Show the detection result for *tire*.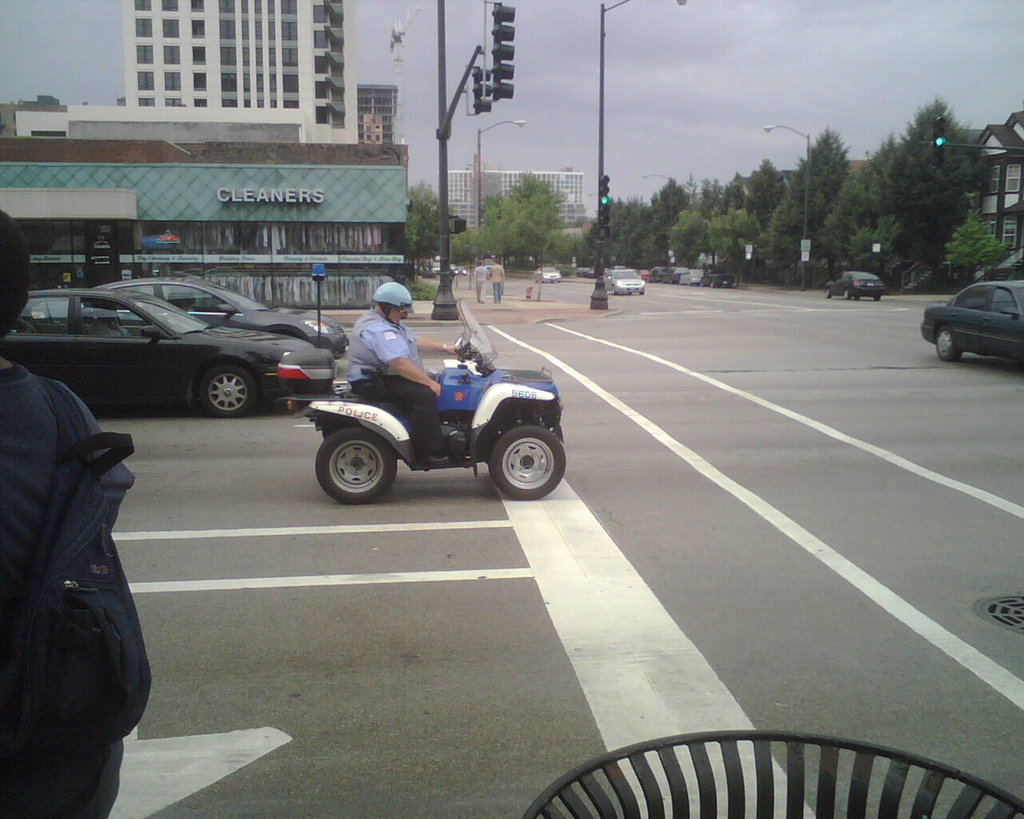
495/424/566/503.
